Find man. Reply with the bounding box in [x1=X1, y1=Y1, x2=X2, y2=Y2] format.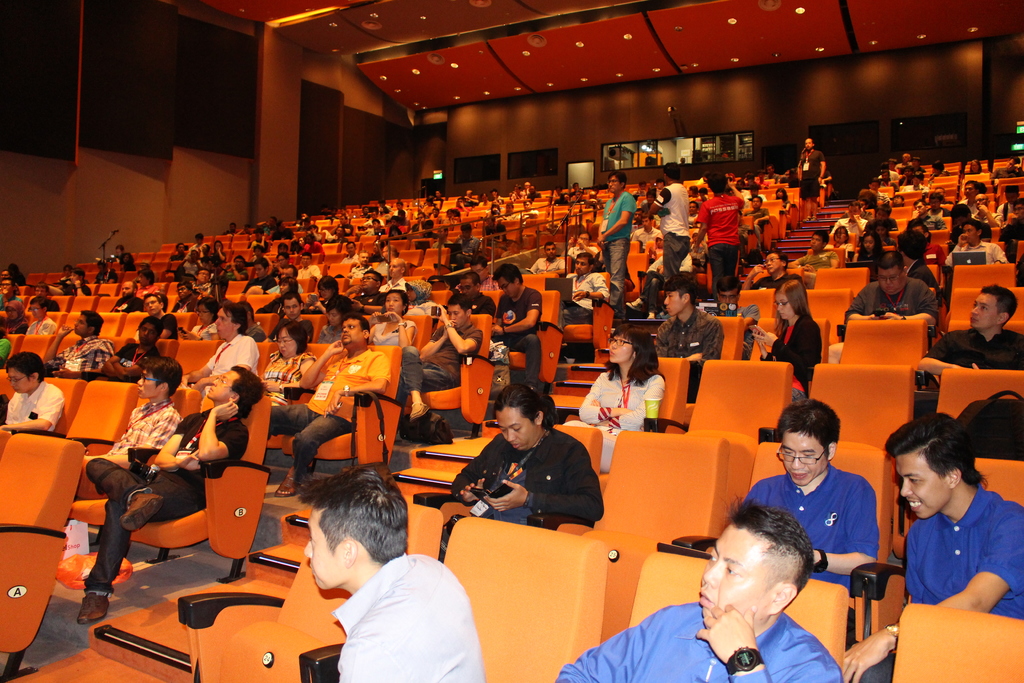
[x1=399, y1=295, x2=481, y2=427].
